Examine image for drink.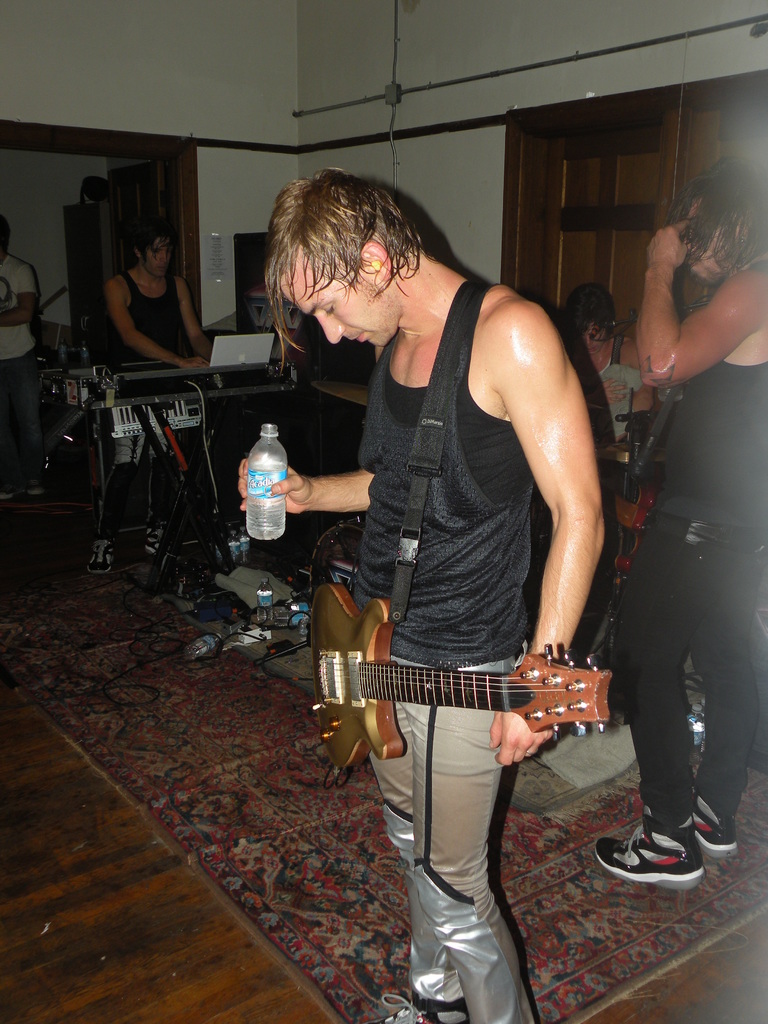
Examination result: <region>270, 611, 312, 627</region>.
